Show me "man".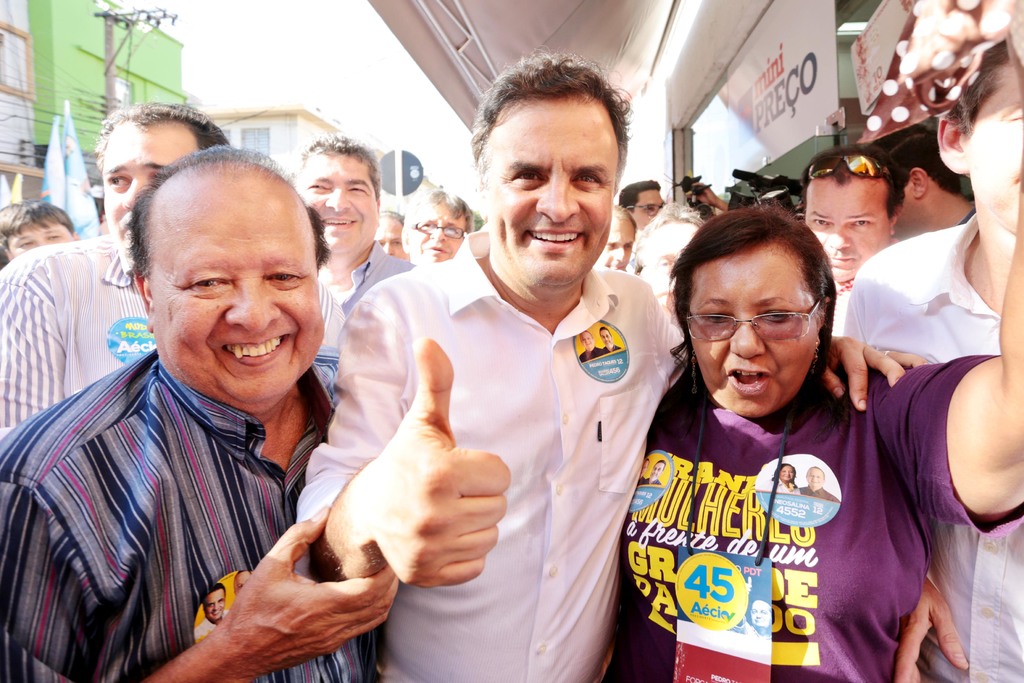
"man" is here: x1=797 y1=462 x2=840 y2=504.
